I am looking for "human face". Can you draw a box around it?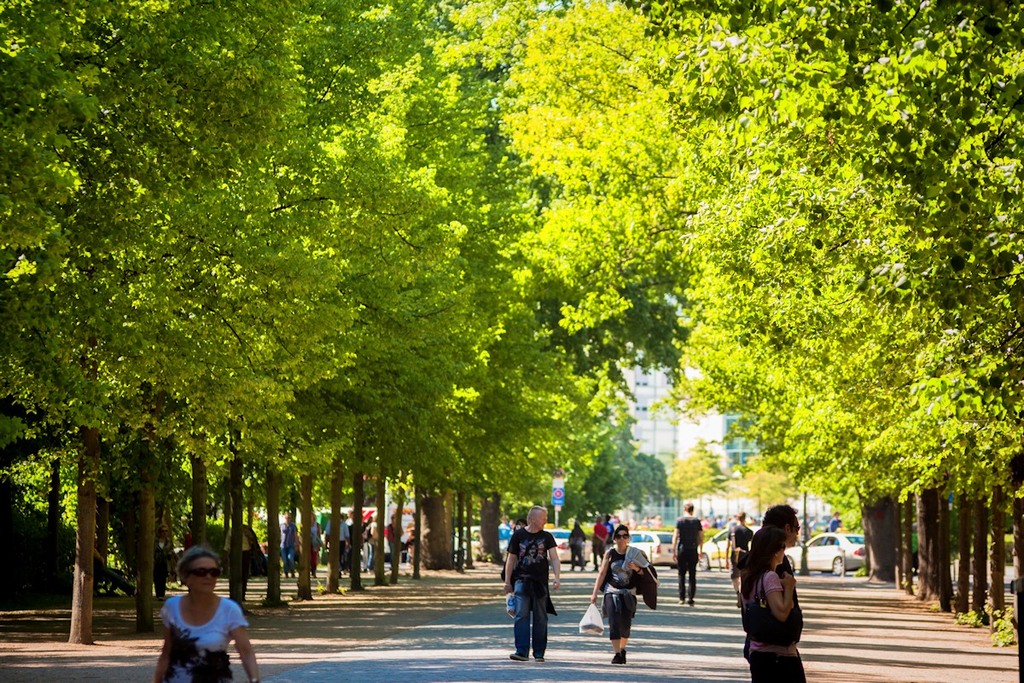
Sure, the bounding box is 614,530,629,547.
